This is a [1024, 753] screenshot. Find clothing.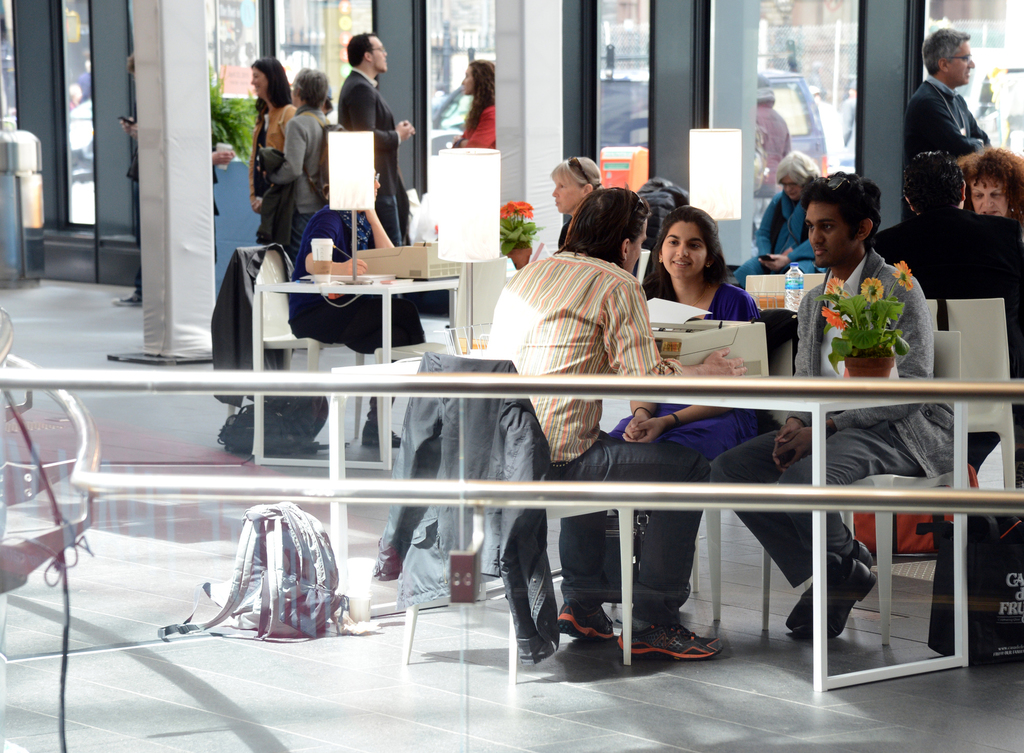
Bounding box: (265, 97, 337, 284).
